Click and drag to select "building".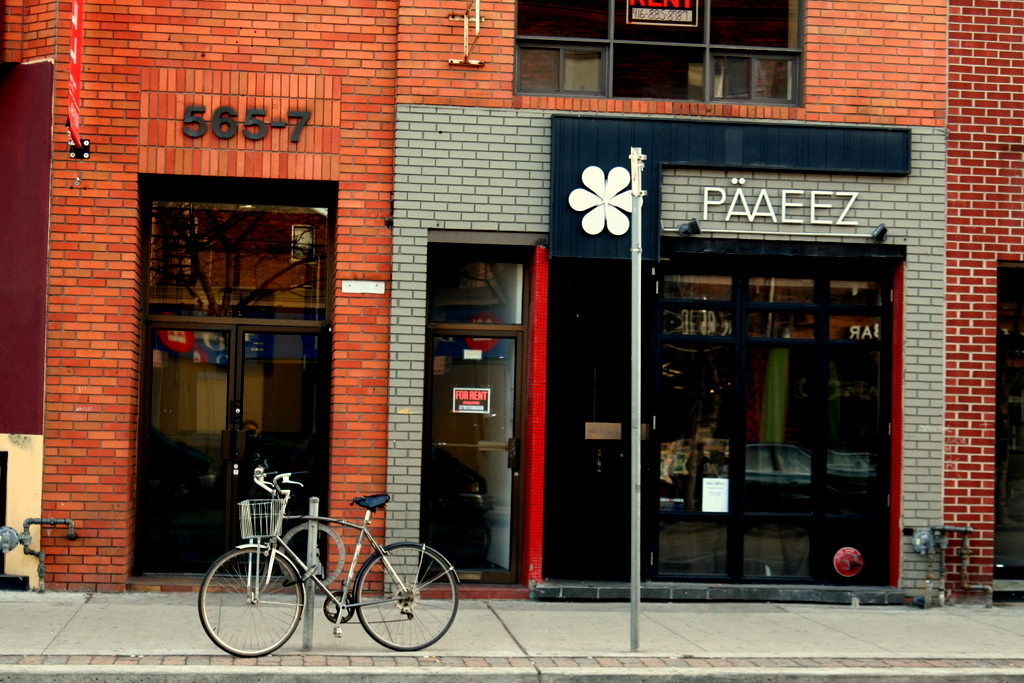
Selection: BBox(0, 0, 1023, 604).
